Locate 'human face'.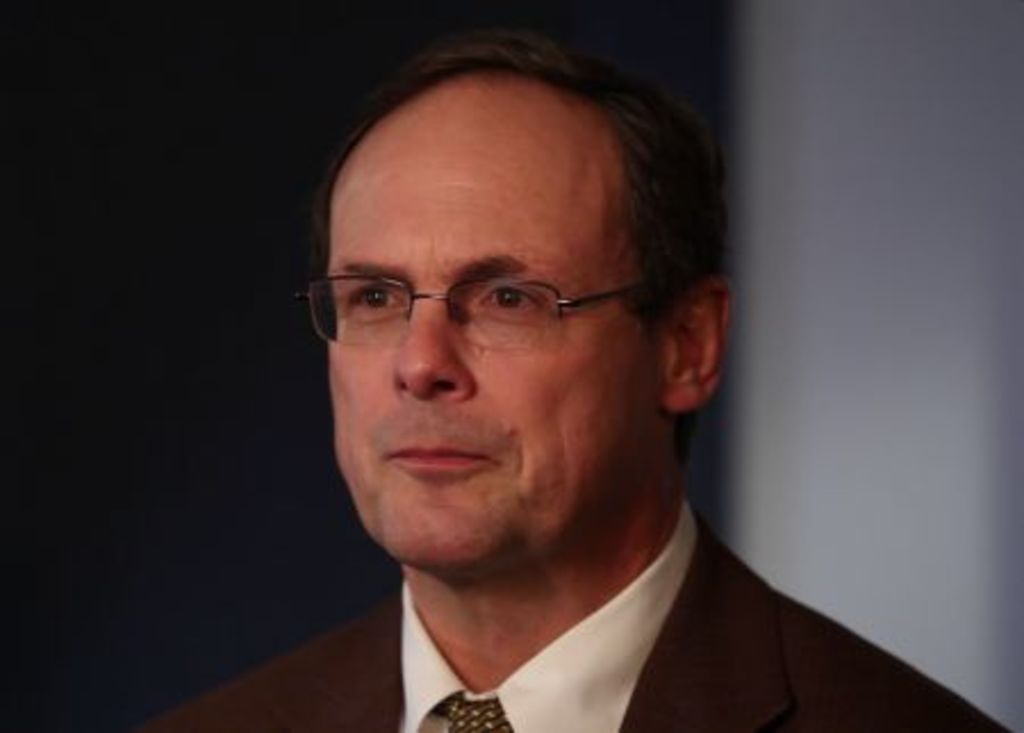
Bounding box: bbox=[328, 123, 651, 567].
